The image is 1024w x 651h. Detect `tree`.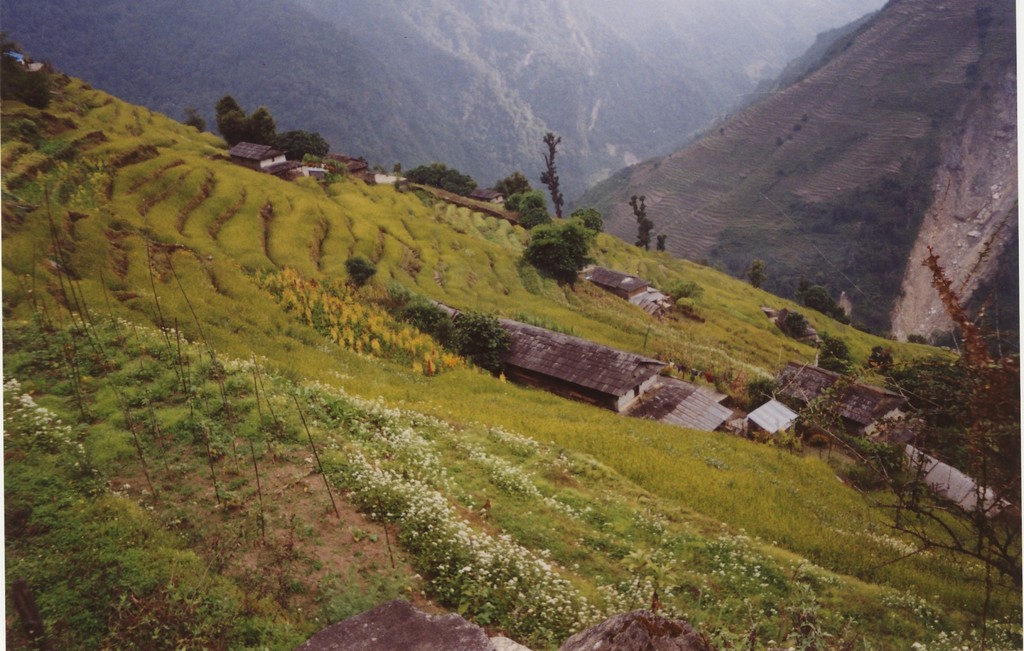
Detection: rect(0, 27, 51, 106).
